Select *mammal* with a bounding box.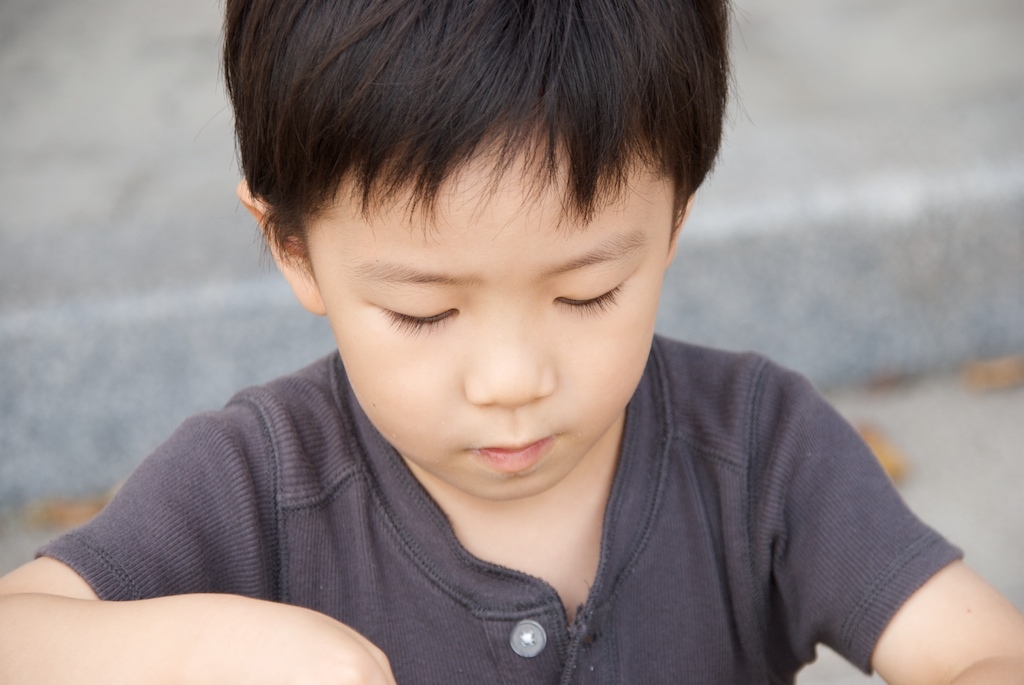
BBox(0, 0, 1023, 684).
